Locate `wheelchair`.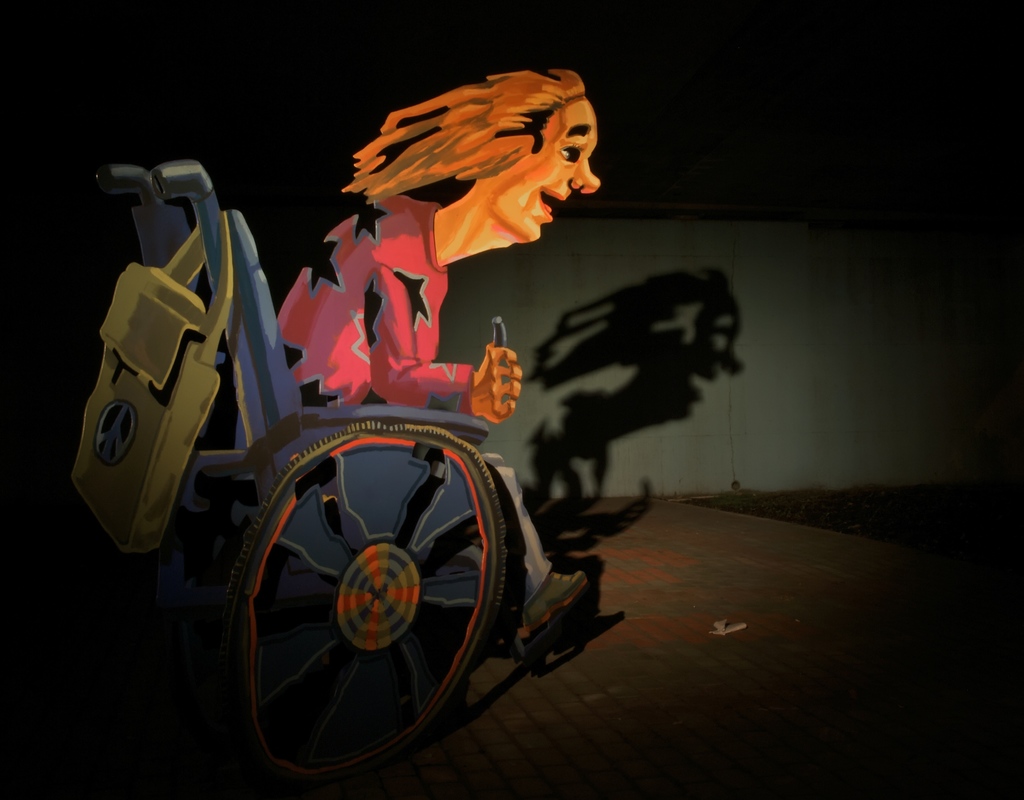
Bounding box: detection(79, 152, 510, 763).
